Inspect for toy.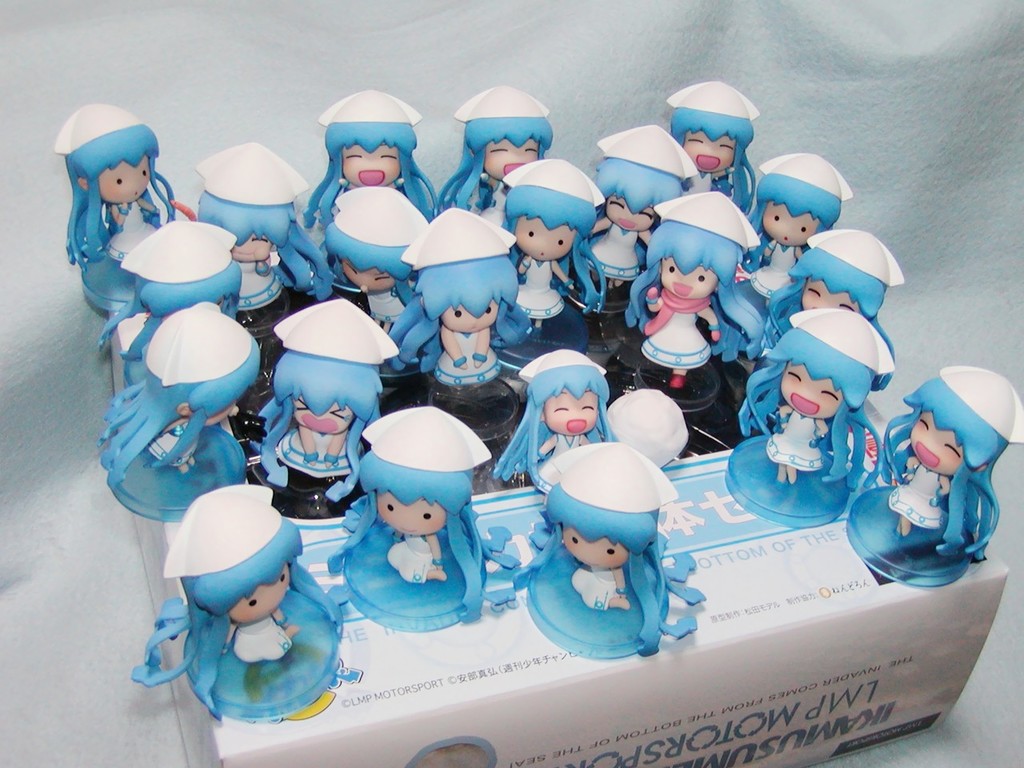
Inspection: bbox=(441, 85, 558, 230).
